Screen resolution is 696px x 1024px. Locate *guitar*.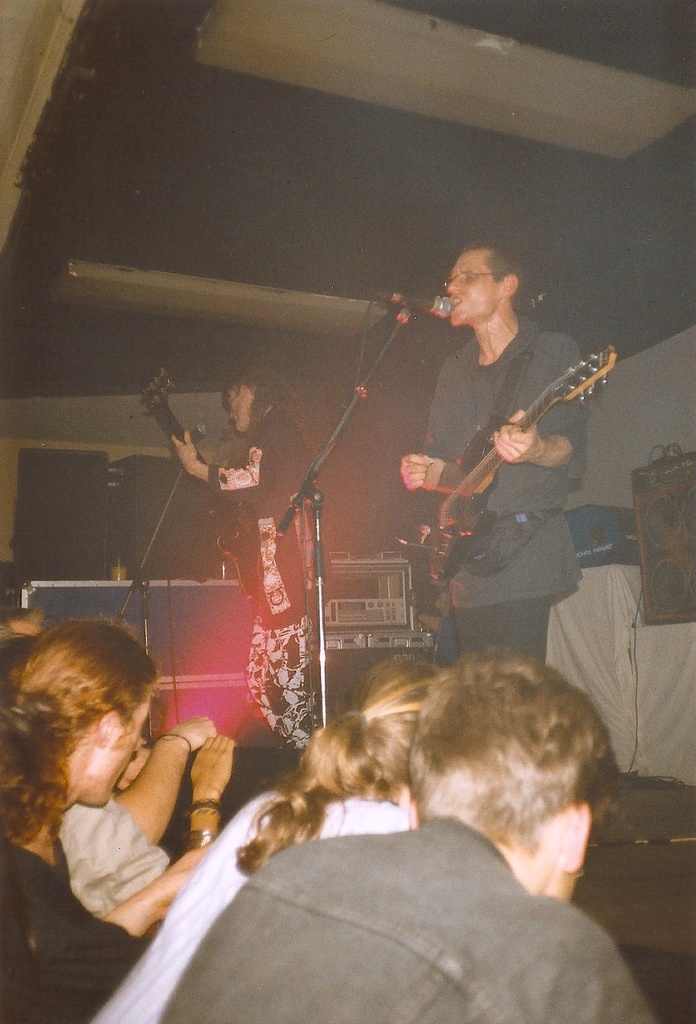
377, 328, 638, 643.
